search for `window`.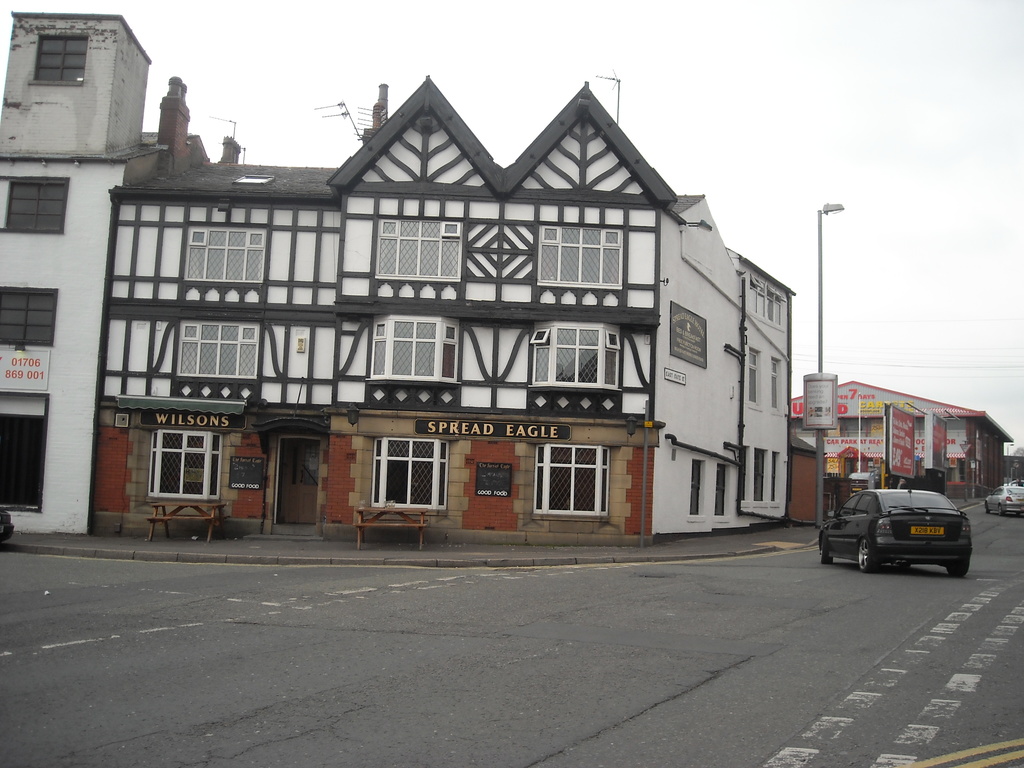
Found at 239, 166, 267, 182.
